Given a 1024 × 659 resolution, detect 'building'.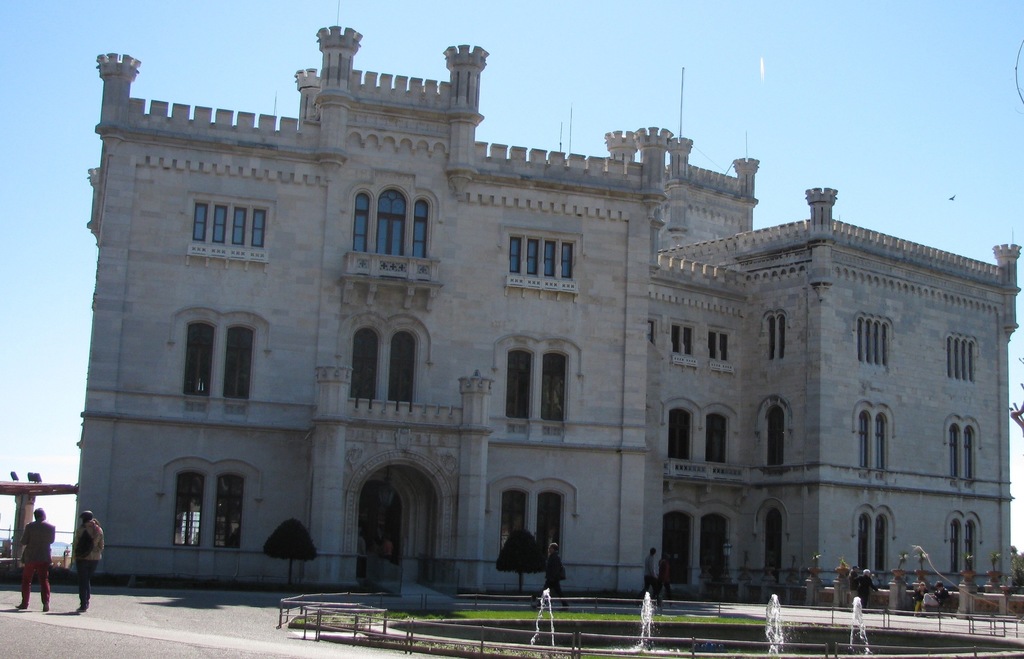
{"x1": 69, "y1": 0, "x2": 1012, "y2": 589}.
